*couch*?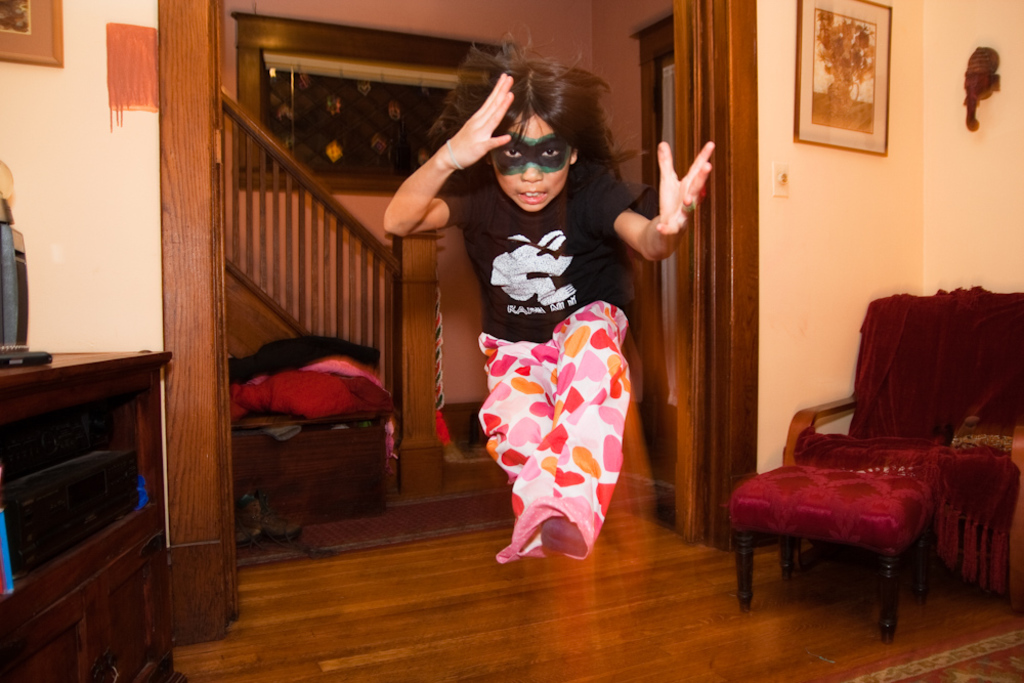
(957, 335, 1023, 597)
